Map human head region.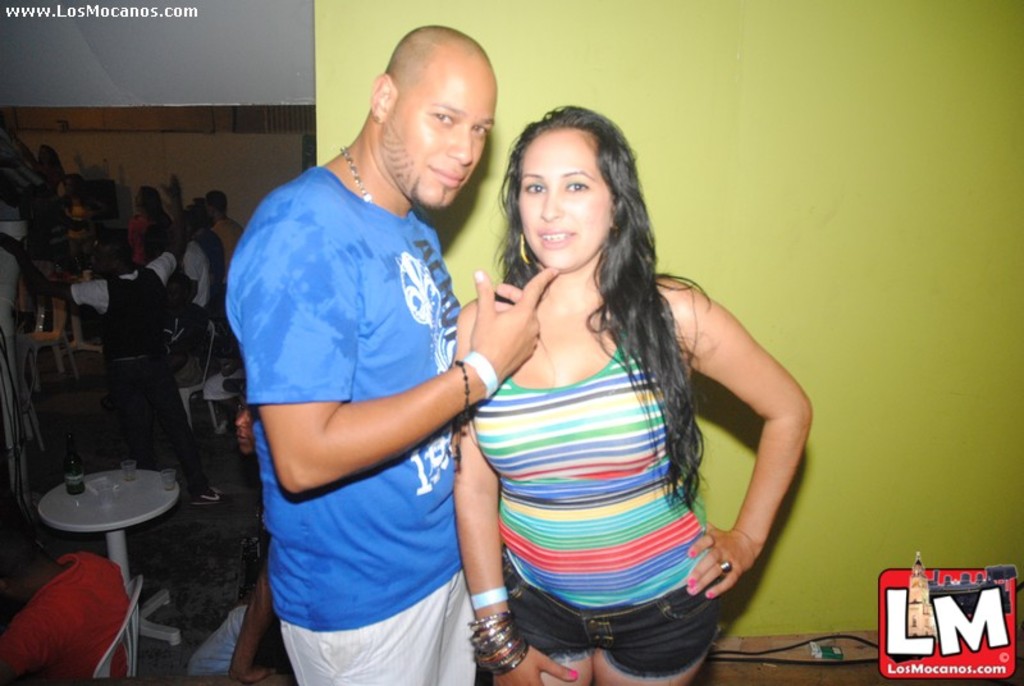
Mapped to [95,238,133,276].
